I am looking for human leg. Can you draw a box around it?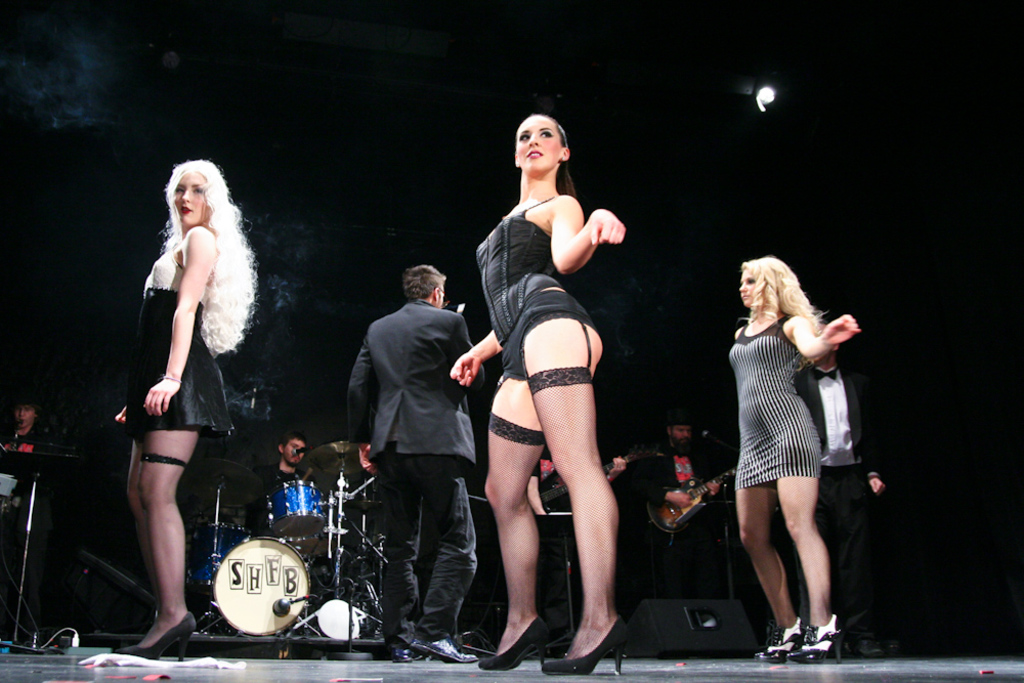
Sure, the bounding box is (x1=387, y1=431, x2=476, y2=663).
